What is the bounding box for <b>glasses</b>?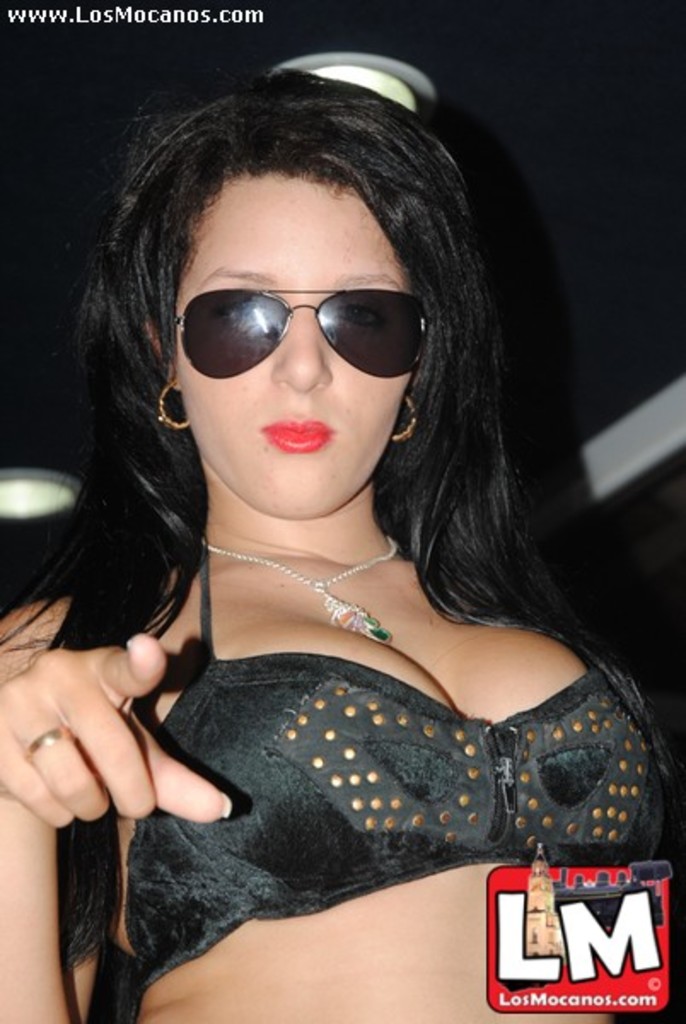
<bbox>169, 278, 416, 377</bbox>.
